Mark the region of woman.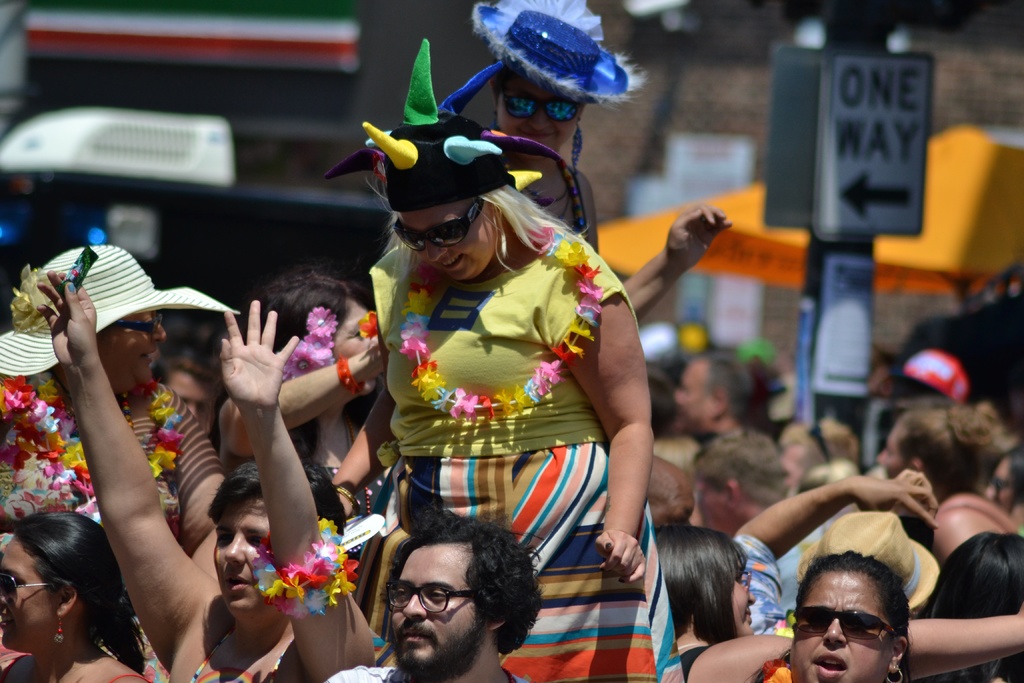
Region: [0,509,157,682].
